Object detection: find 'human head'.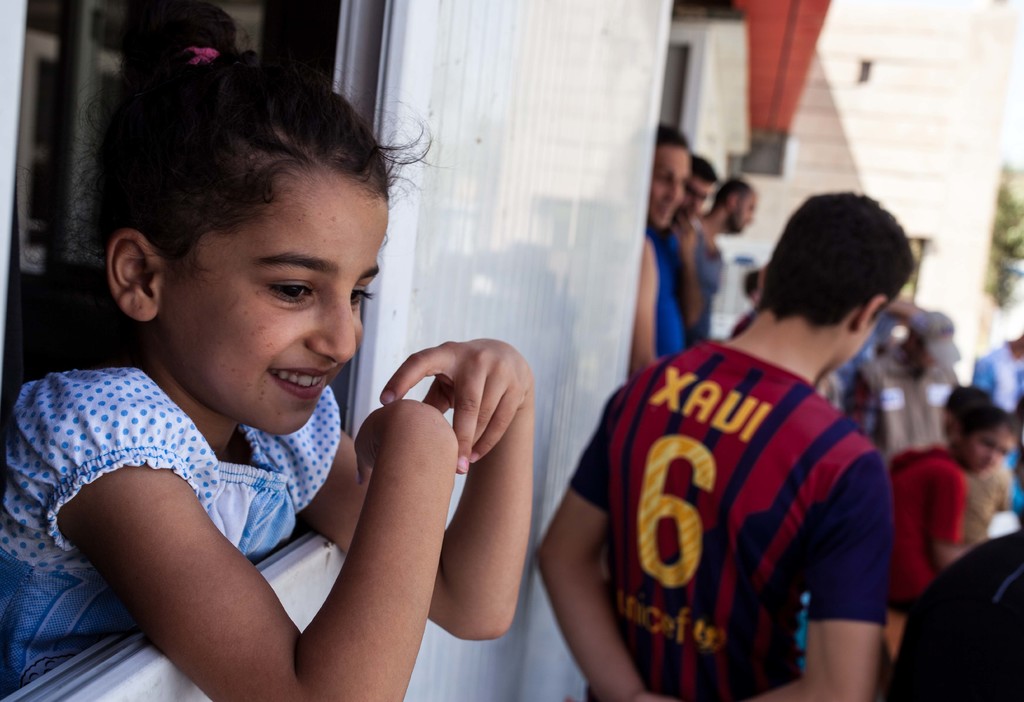
[x1=105, y1=43, x2=372, y2=394].
